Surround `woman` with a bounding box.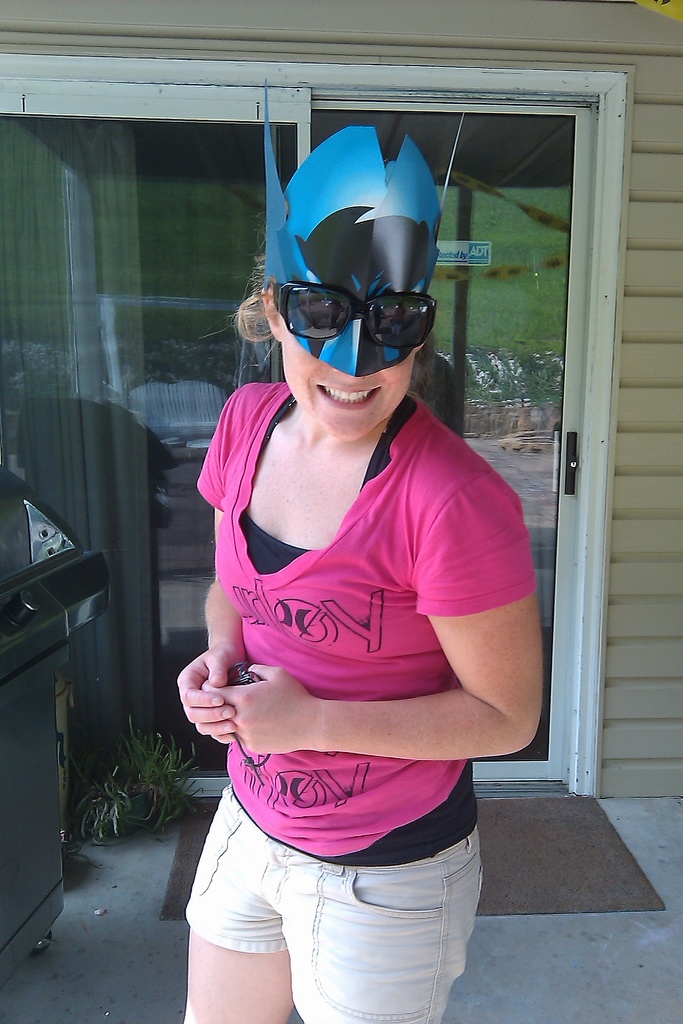
167 118 559 972.
